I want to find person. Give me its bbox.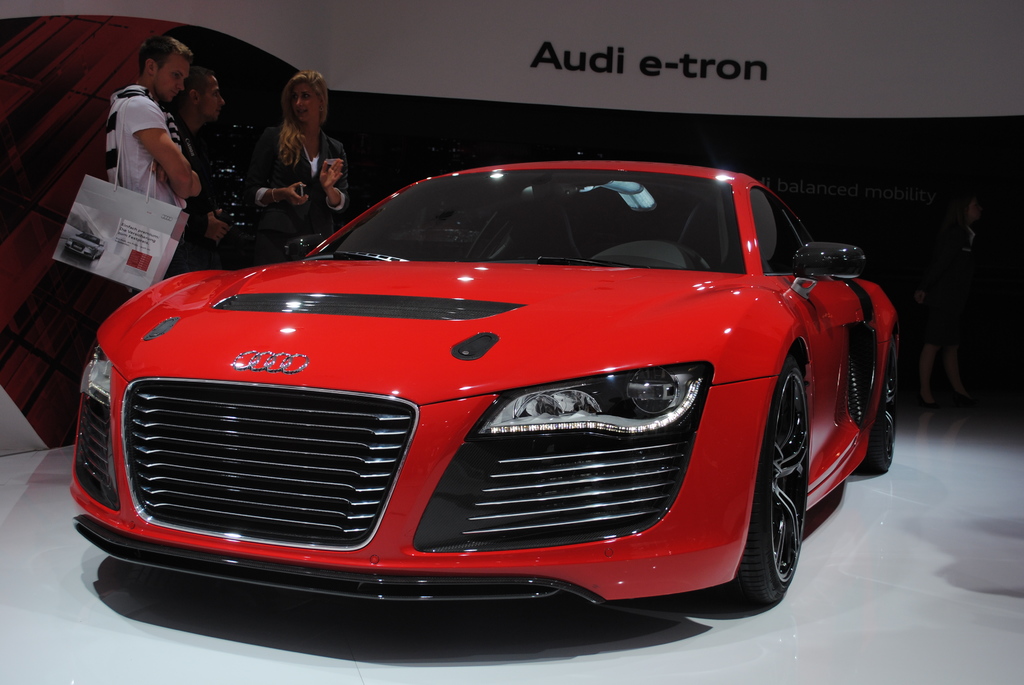
bbox=(244, 70, 351, 232).
